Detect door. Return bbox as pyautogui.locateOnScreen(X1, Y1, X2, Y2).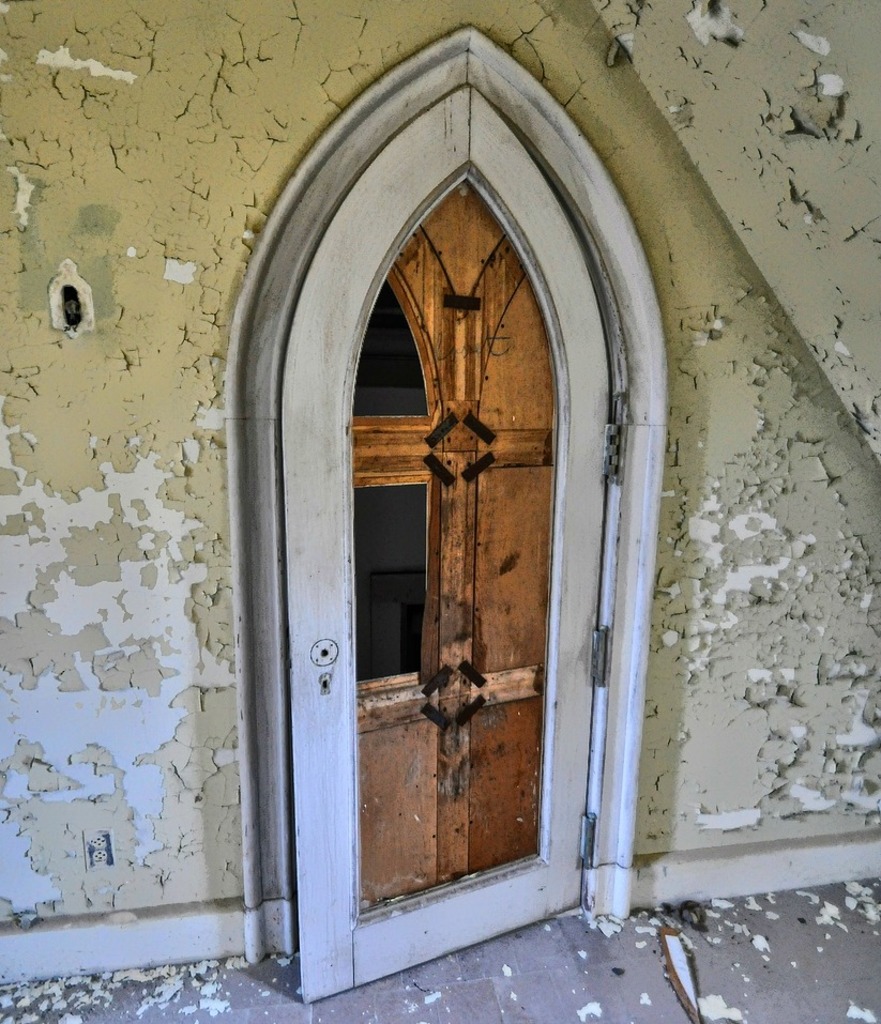
pyautogui.locateOnScreen(274, 159, 607, 950).
